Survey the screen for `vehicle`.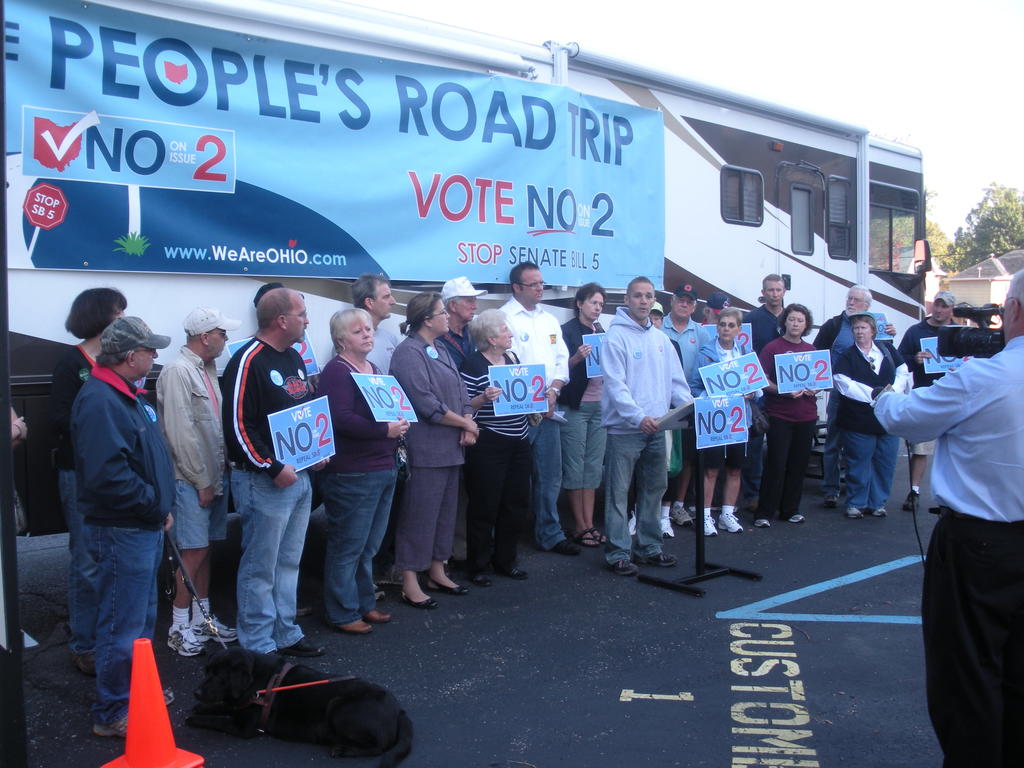
Survey found: BBox(0, 0, 926, 538).
